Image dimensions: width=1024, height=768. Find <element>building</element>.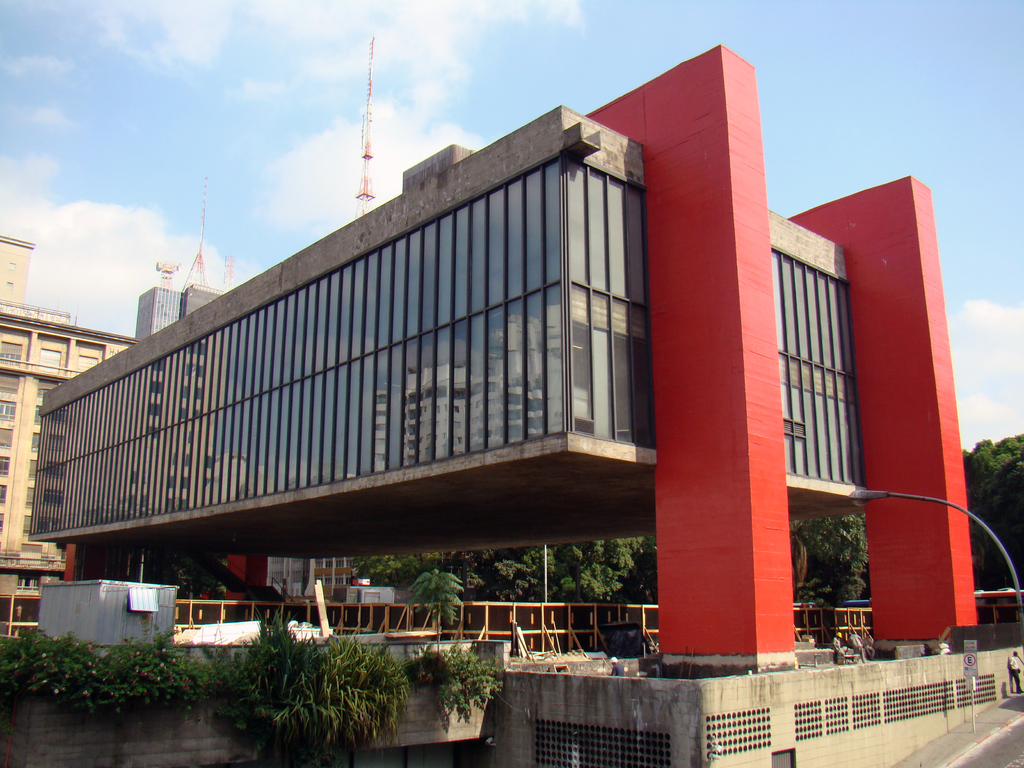
<box>0,233,141,640</box>.
